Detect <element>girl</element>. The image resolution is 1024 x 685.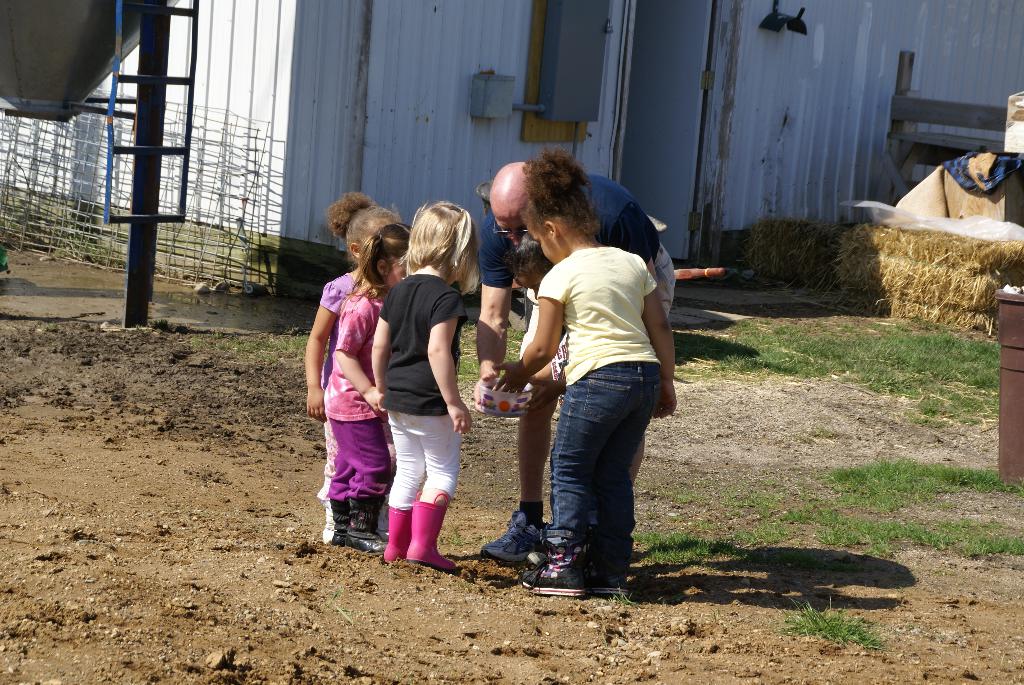
BBox(301, 184, 405, 542).
